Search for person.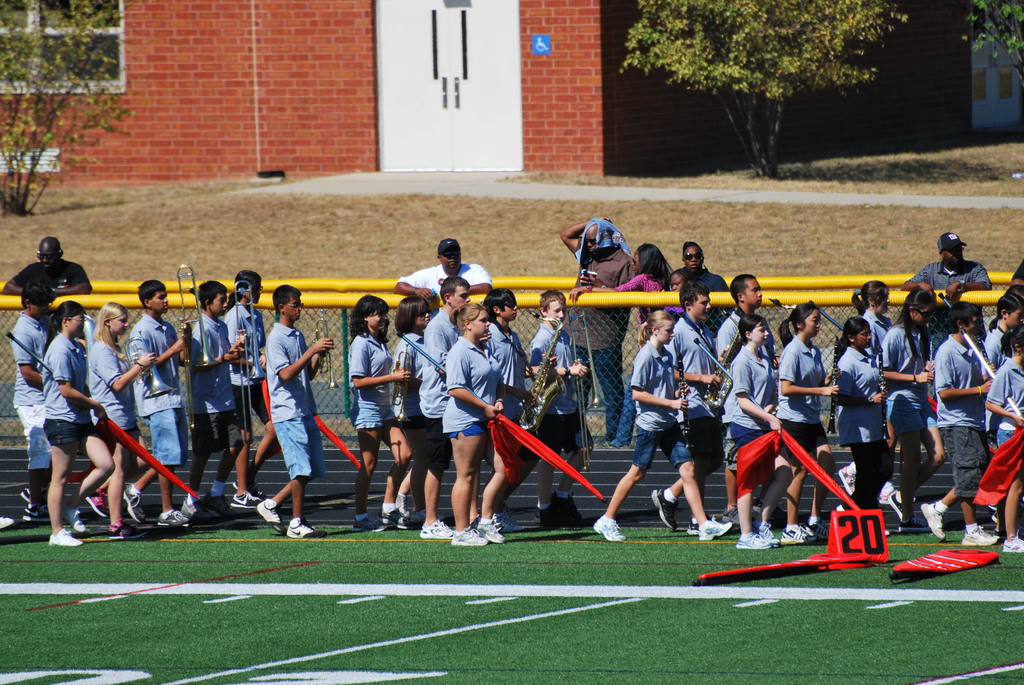
Found at region(0, 236, 94, 290).
